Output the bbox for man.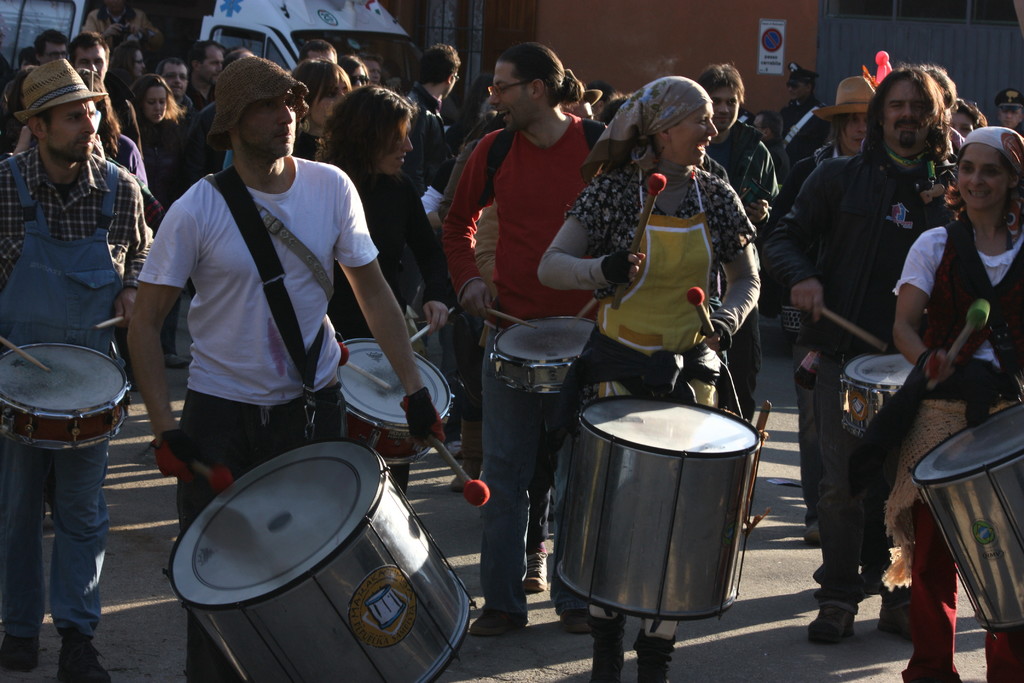
395, 42, 459, 194.
